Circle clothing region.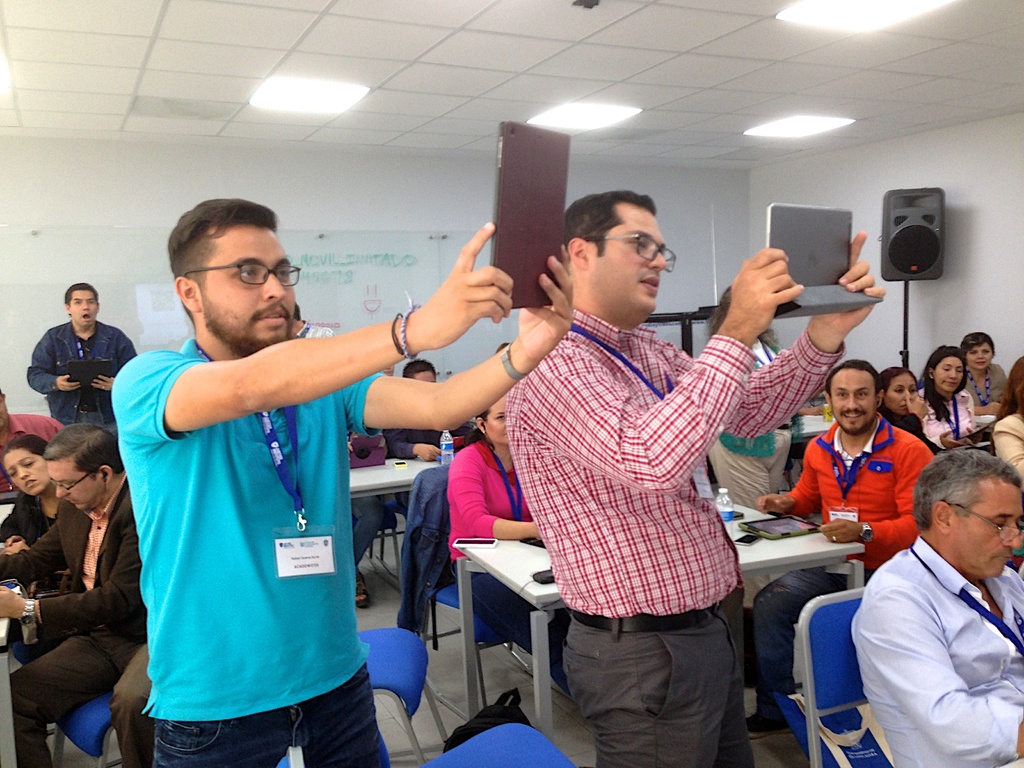
Region: 752, 409, 941, 701.
